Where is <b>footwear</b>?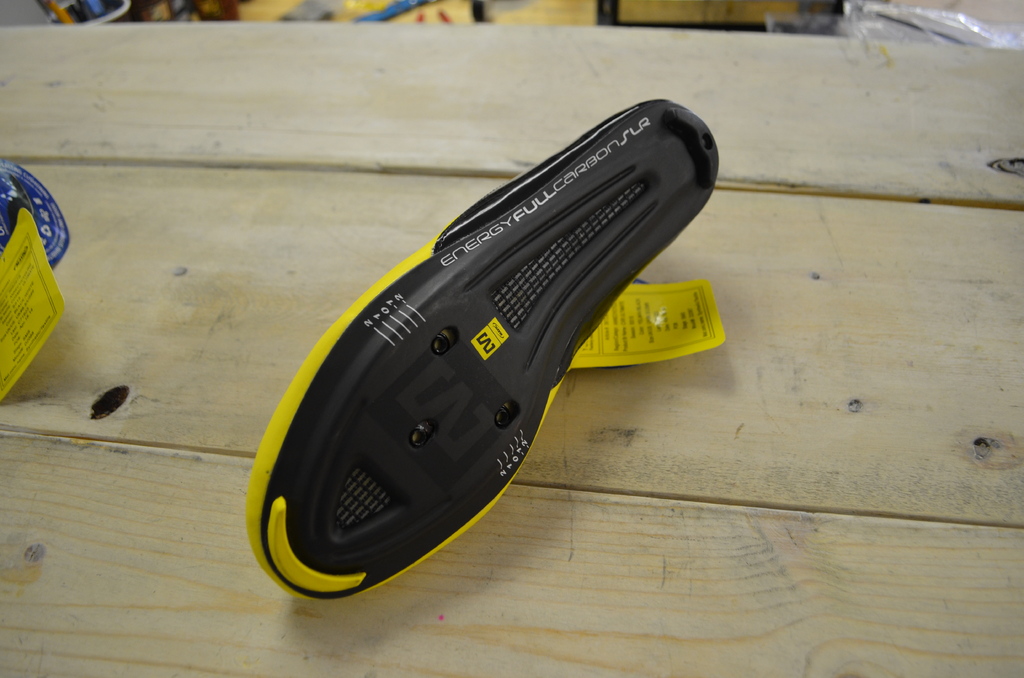
(243, 92, 726, 611).
